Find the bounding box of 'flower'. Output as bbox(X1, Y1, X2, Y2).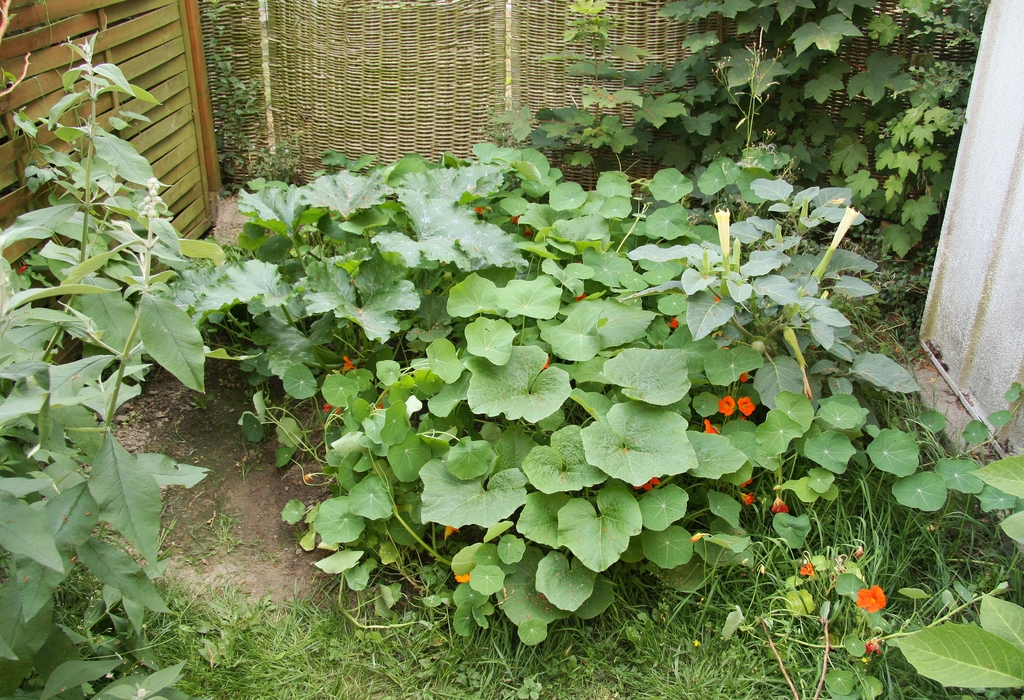
bbox(716, 395, 736, 418).
